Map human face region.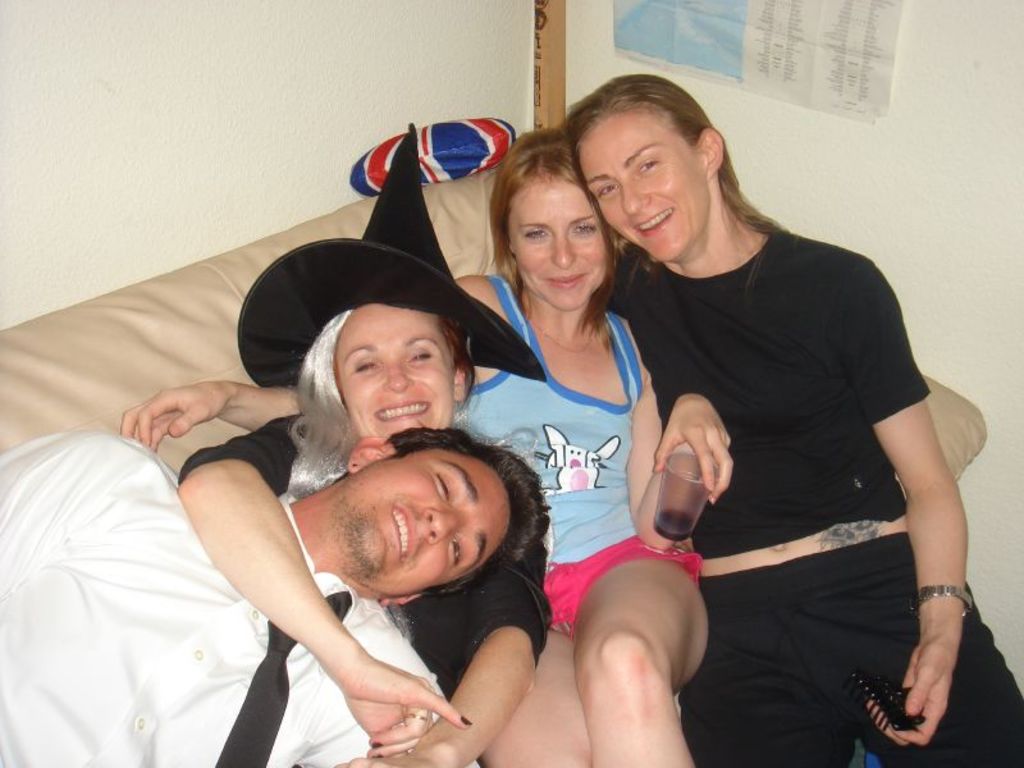
Mapped to (577,111,705,261).
